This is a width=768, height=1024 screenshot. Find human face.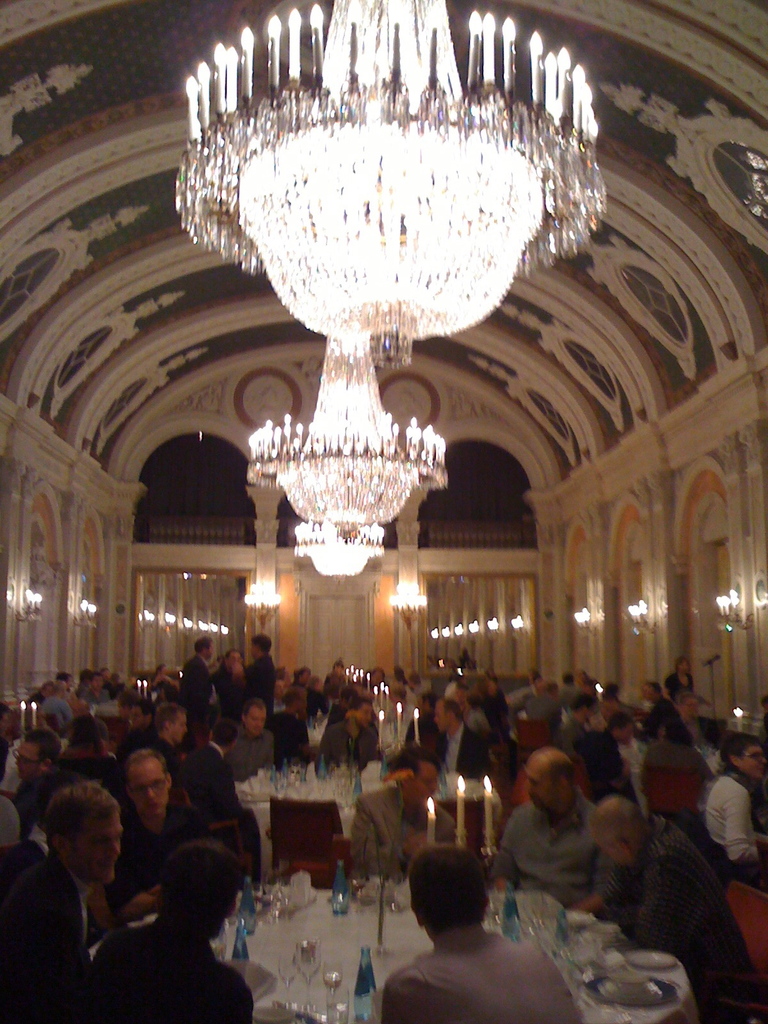
Bounding box: x1=730, y1=742, x2=767, y2=783.
